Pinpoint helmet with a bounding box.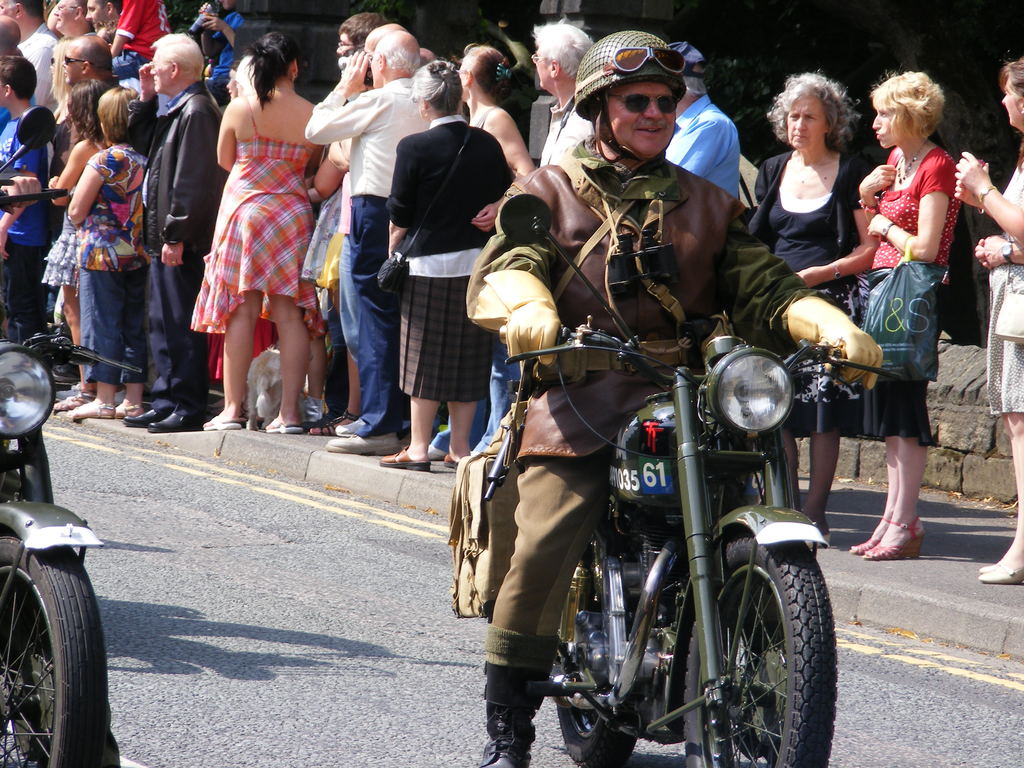
[571, 25, 682, 165].
